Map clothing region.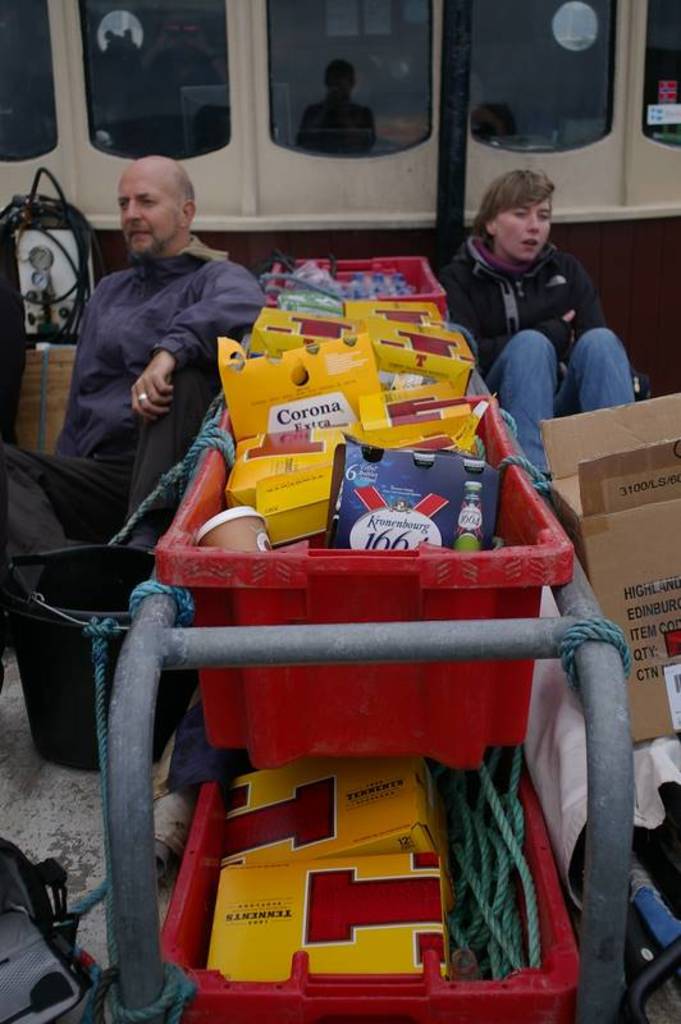
Mapped to (36,163,261,590).
